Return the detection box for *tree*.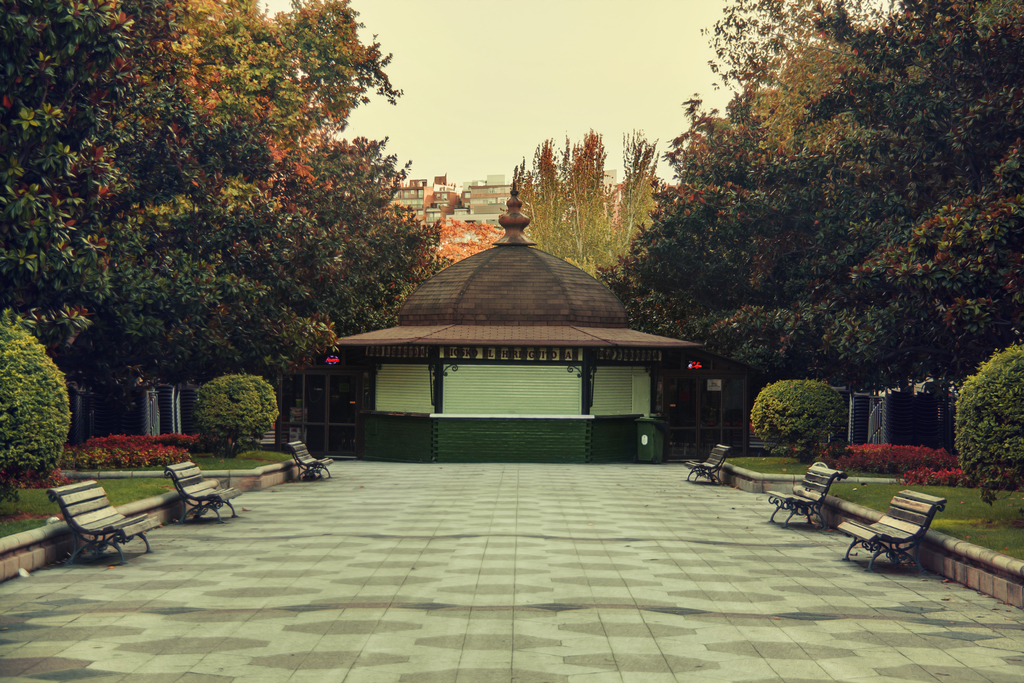
<bbox>0, 0, 236, 360</bbox>.
